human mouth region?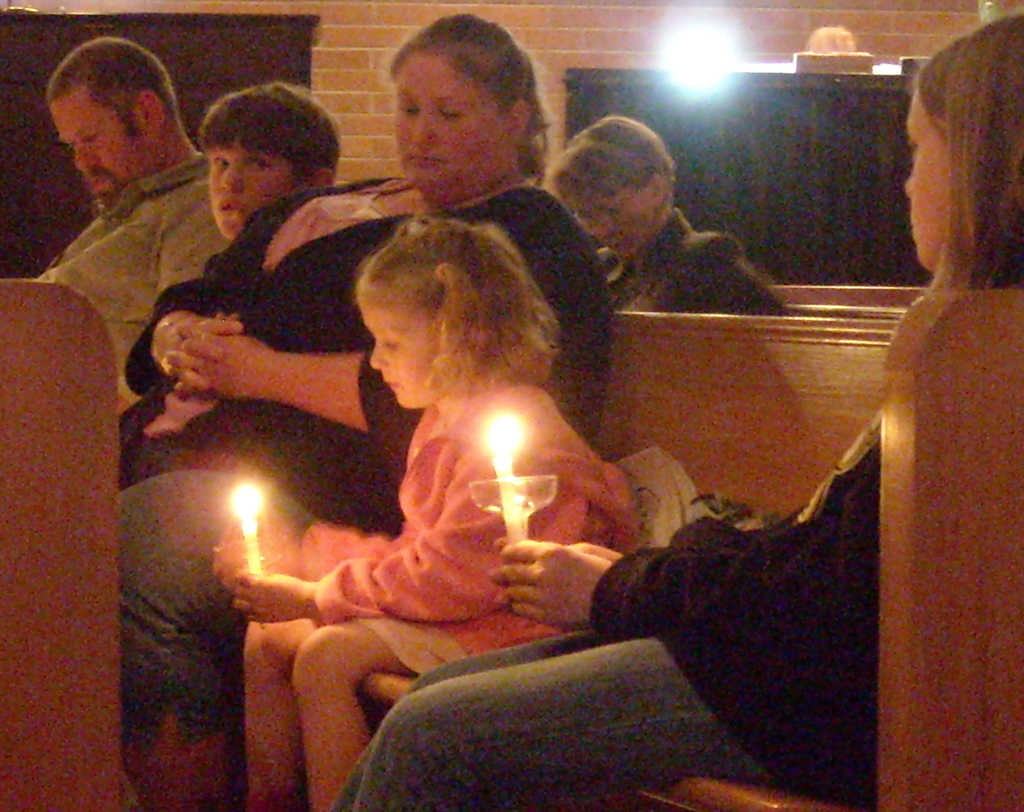
<region>92, 171, 109, 192</region>
